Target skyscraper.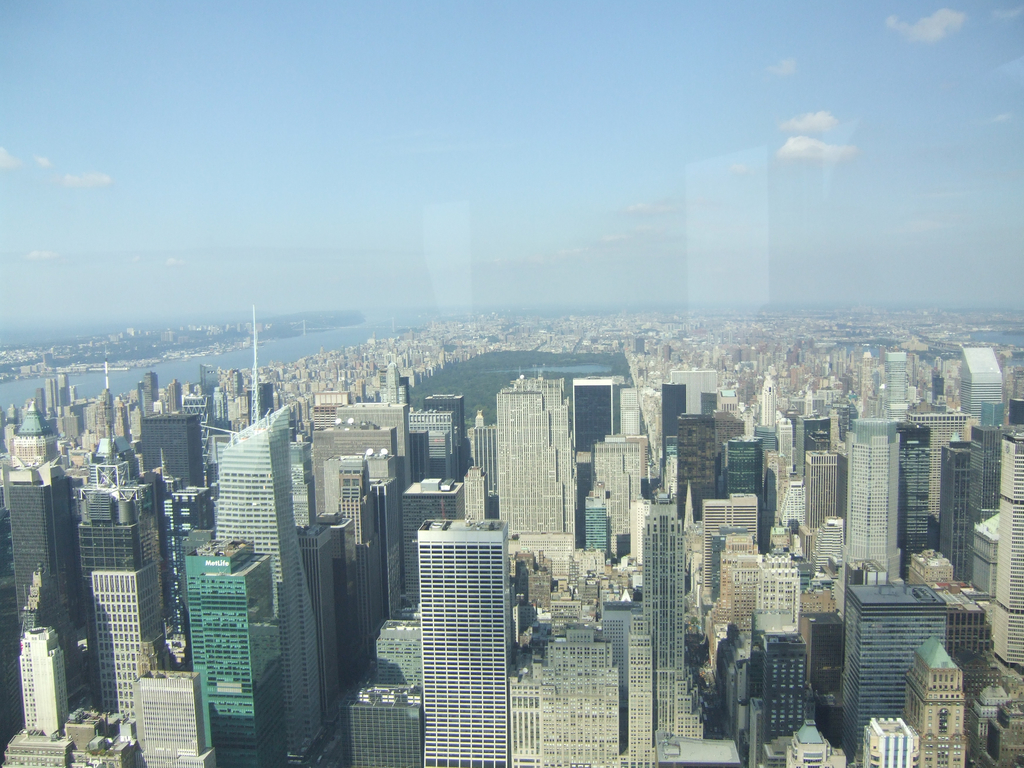
Target region: 627:479:703:765.
